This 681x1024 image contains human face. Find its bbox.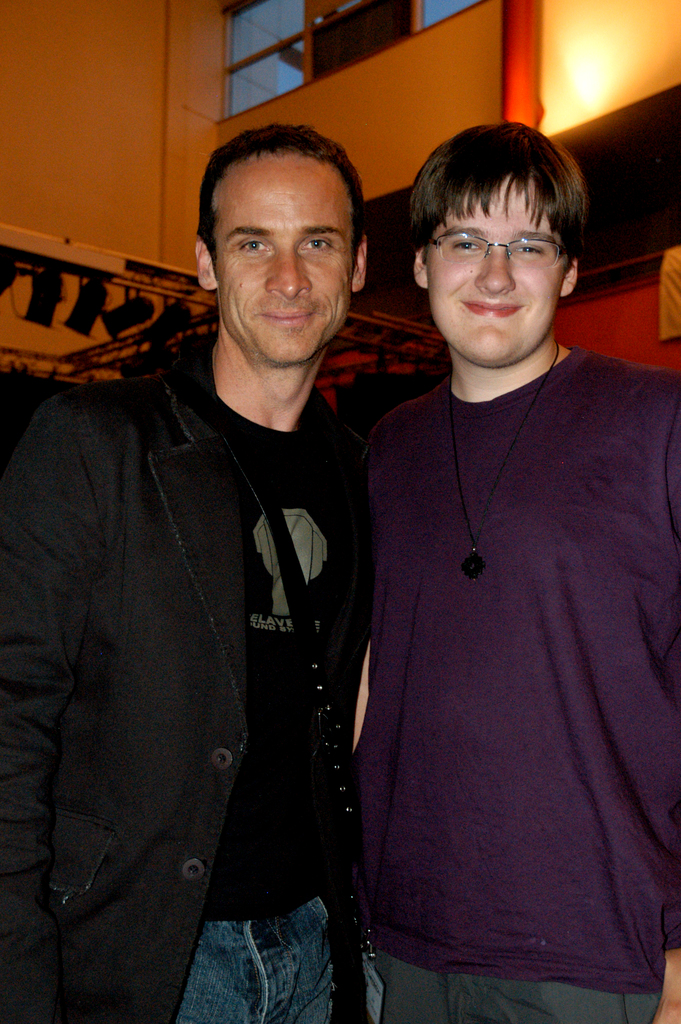
region(217, 156, 351, 366).
